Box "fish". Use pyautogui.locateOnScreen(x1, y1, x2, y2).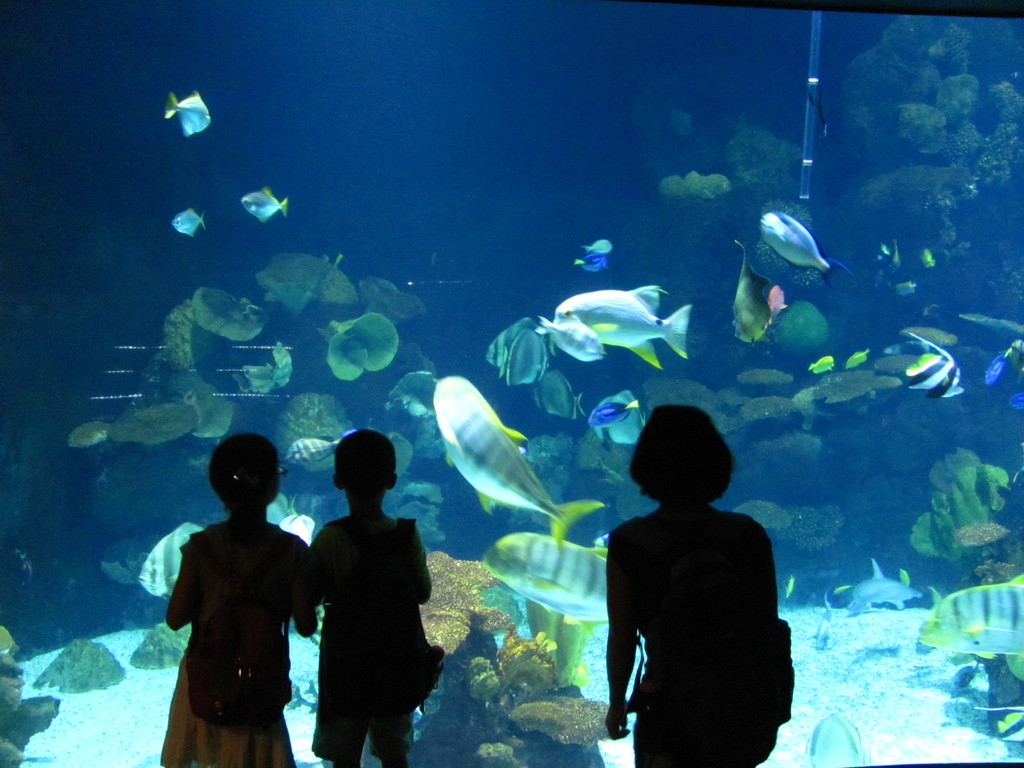
pyautogui.locateOnScreen(892, 274, 922, 299).
